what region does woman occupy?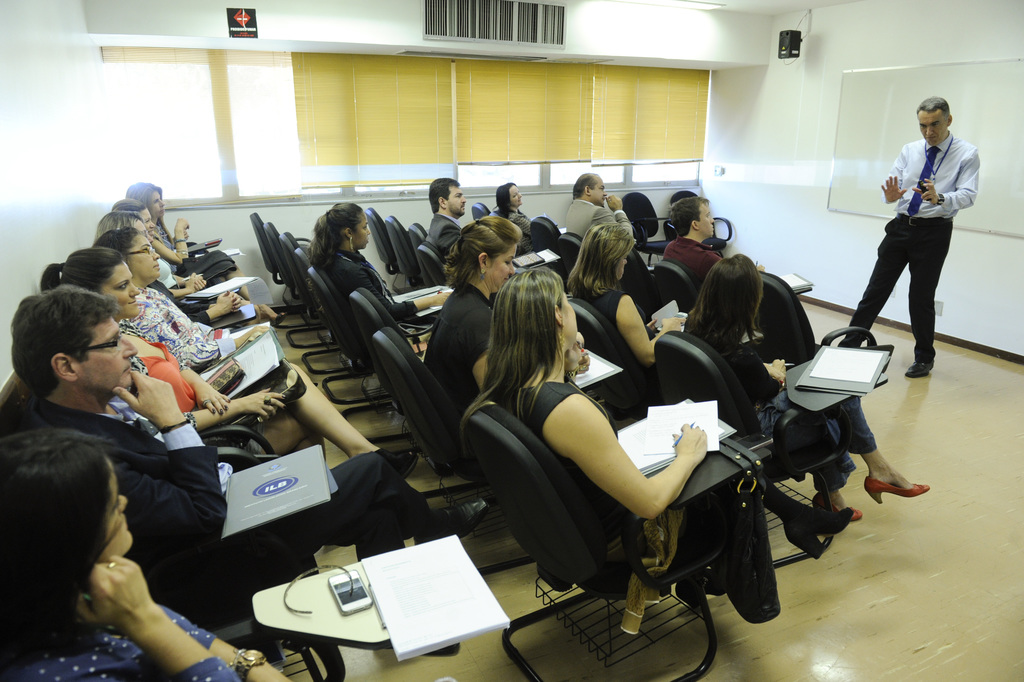
(0, 434, 296, 681).
